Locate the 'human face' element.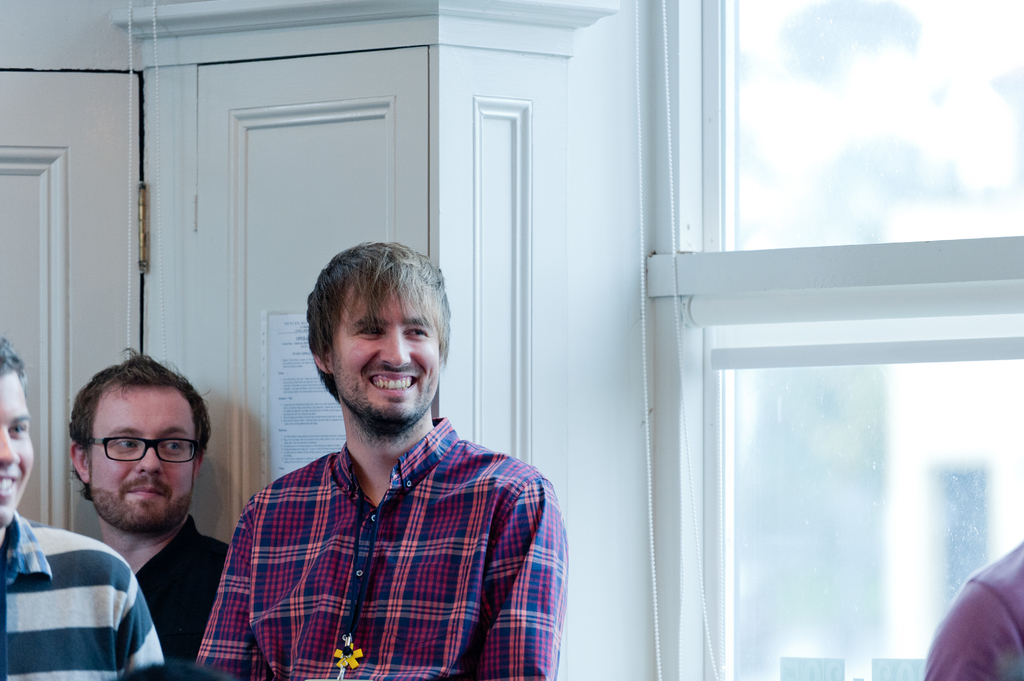
Element bbox: bbox=[0, 372, 33, 522].
